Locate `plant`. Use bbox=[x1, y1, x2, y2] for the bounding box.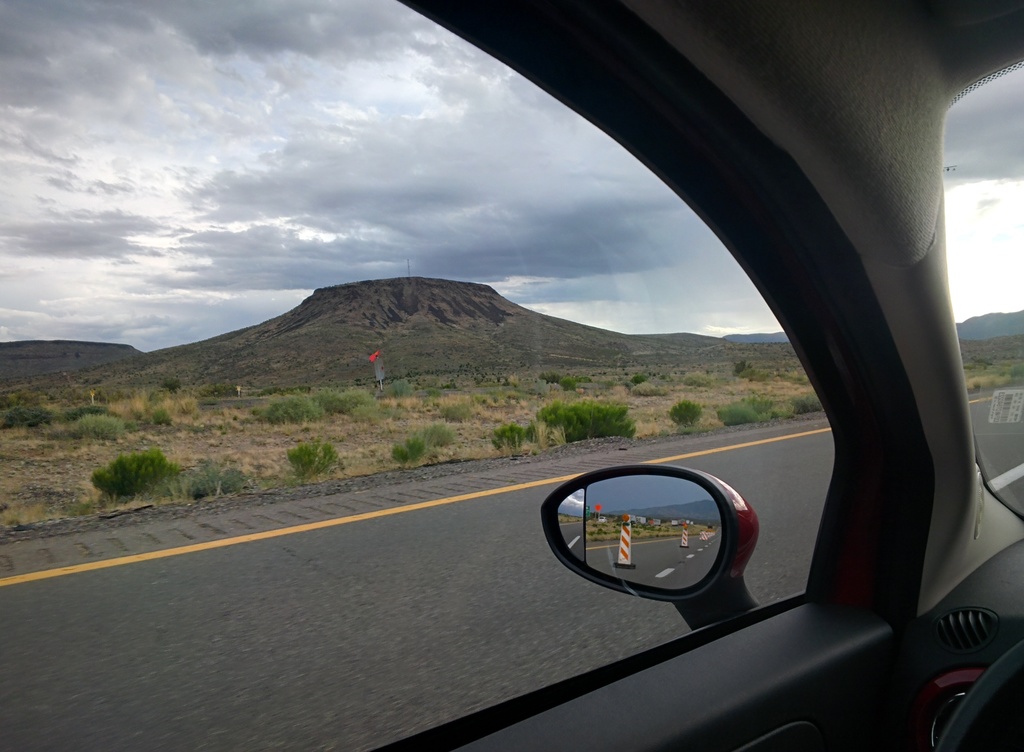
bbox=[64, 414, 119, 443].
